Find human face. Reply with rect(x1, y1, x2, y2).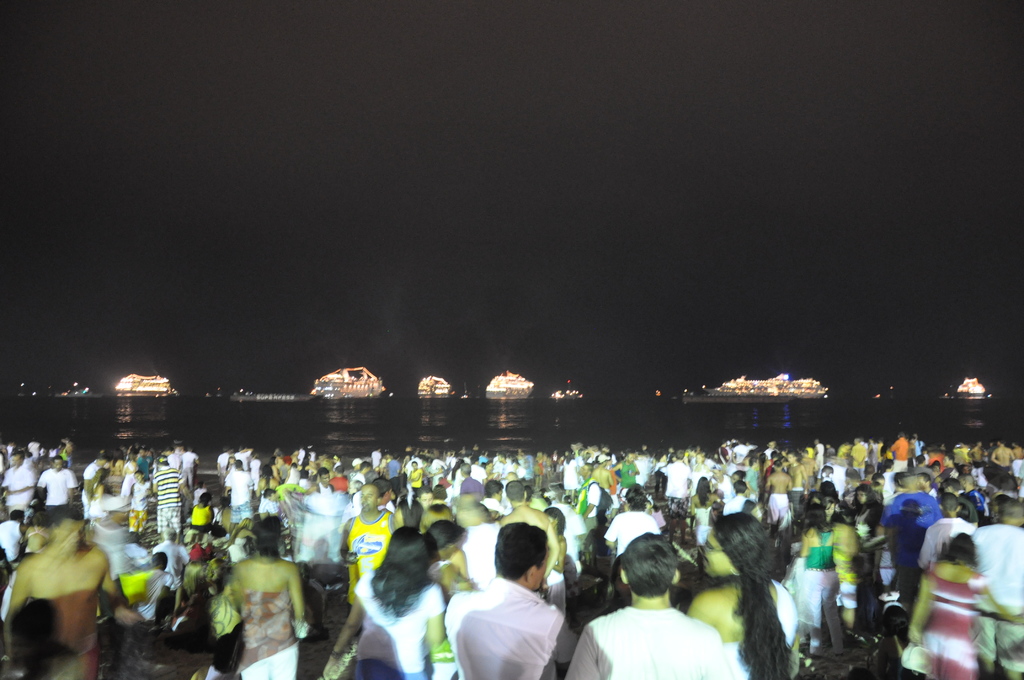
rect(356, 485, 378, 514).
